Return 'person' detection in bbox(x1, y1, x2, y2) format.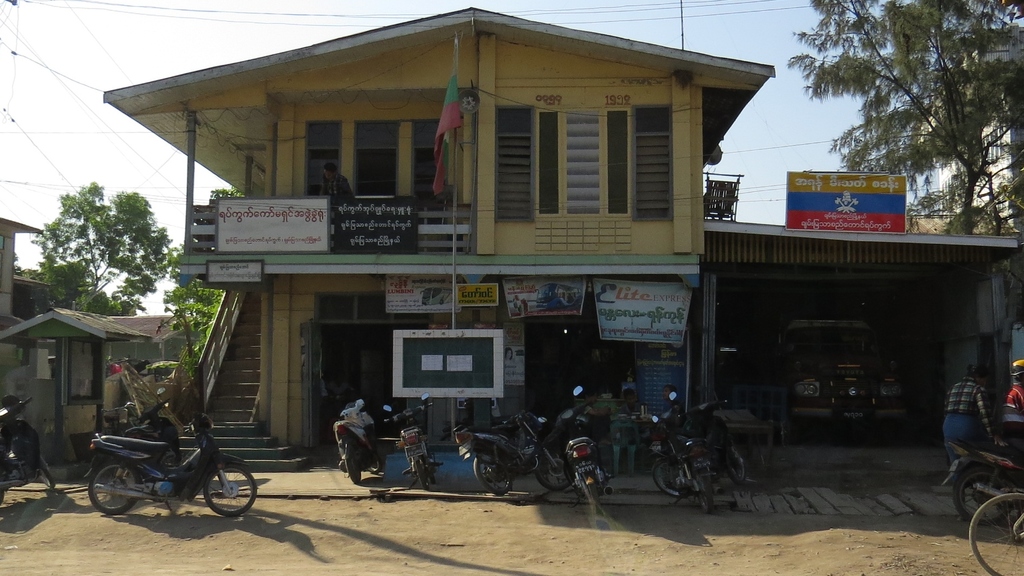
bbox(316, 159, 354, 205).
